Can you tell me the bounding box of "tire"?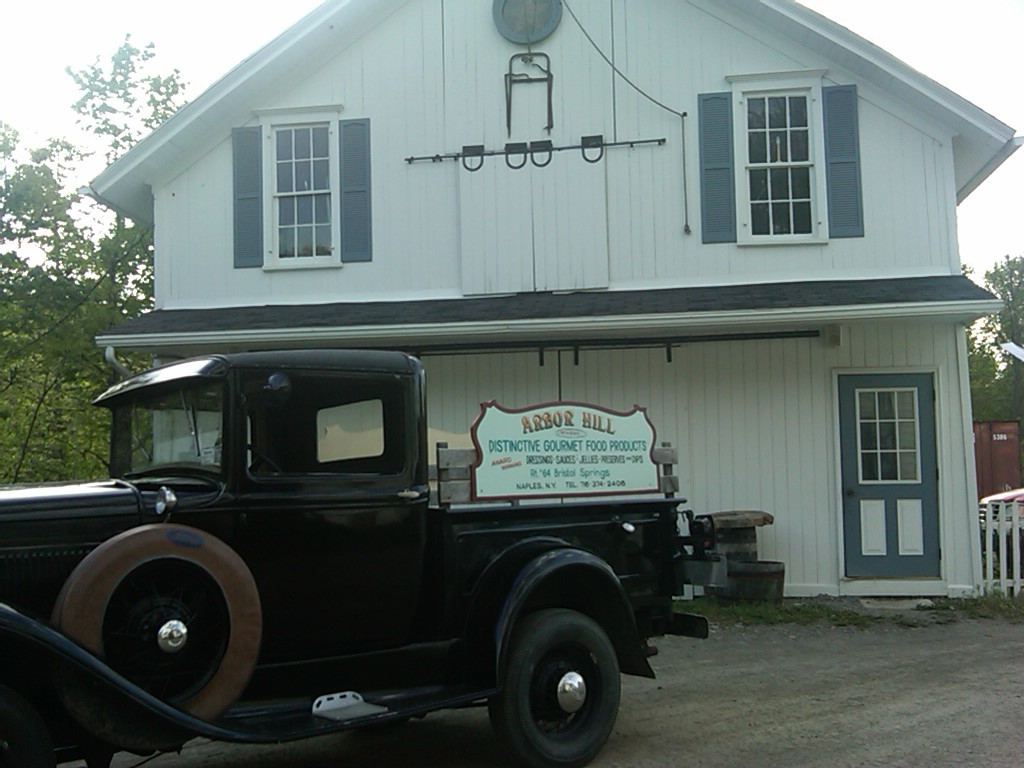
(489,605,628,767).
